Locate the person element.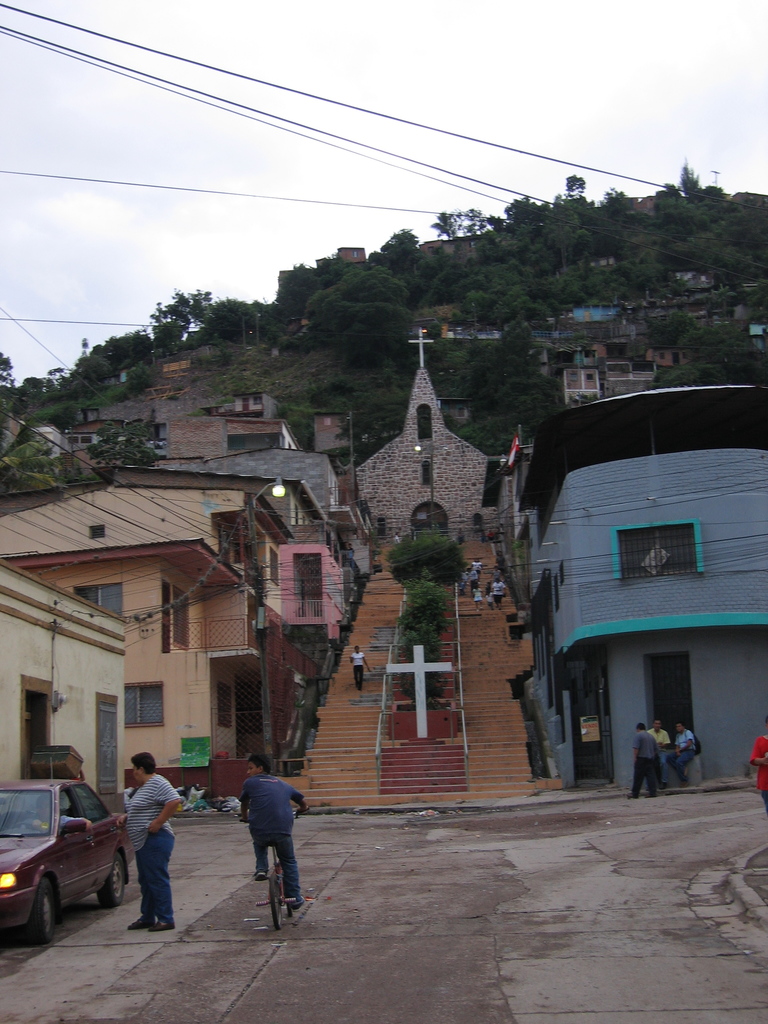
Element bbox: [left=350, top=646, right=371, bottom=688].
